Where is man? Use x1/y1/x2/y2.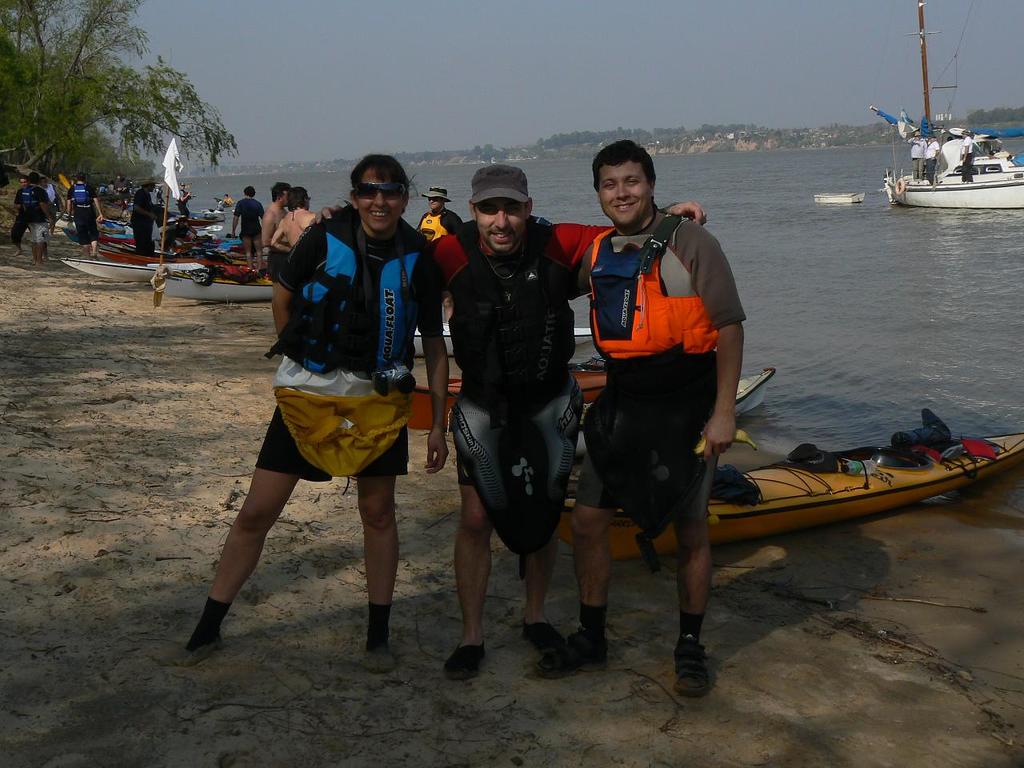
166/218/193/244.
